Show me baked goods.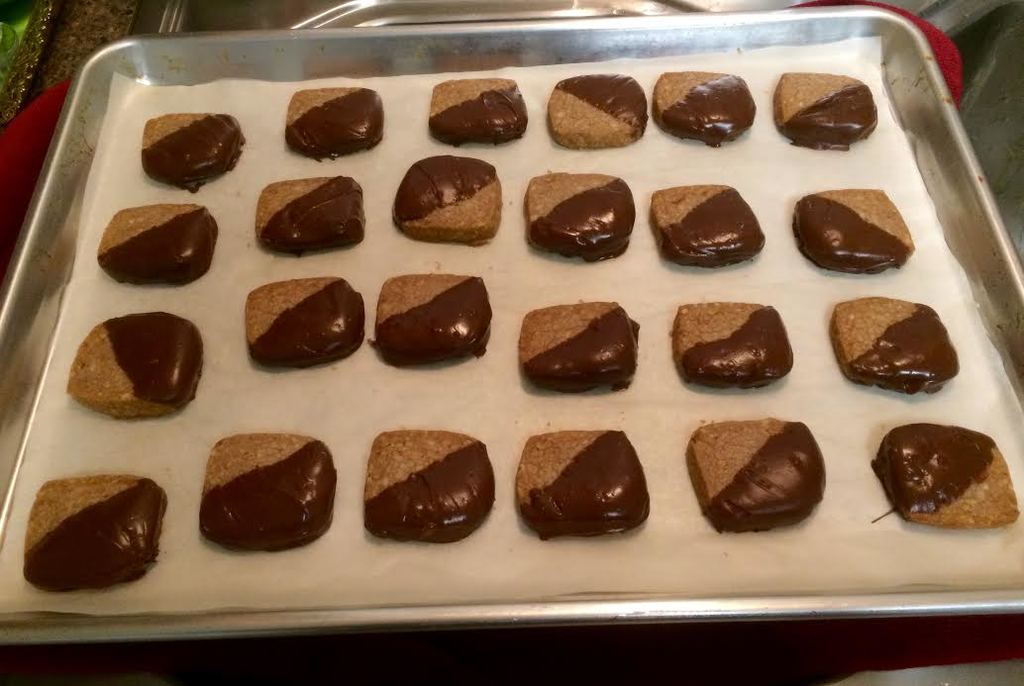
baked goods is here: [137,110,246,195].
